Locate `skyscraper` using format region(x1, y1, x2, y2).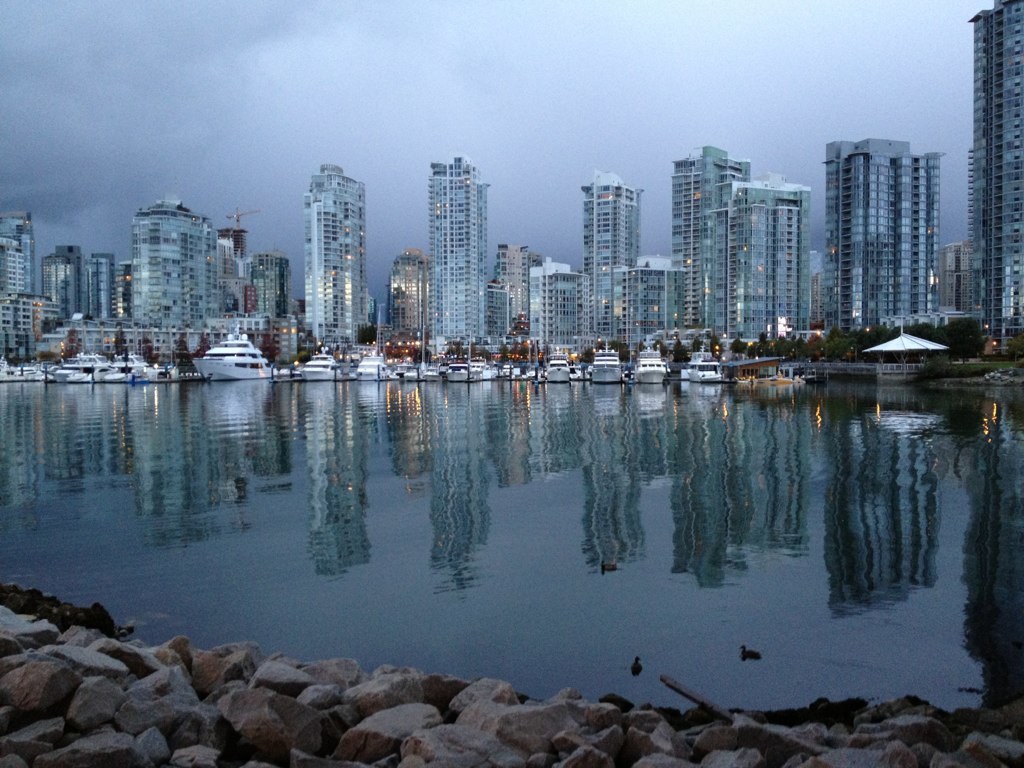
region(424, 157, 498, 344).
